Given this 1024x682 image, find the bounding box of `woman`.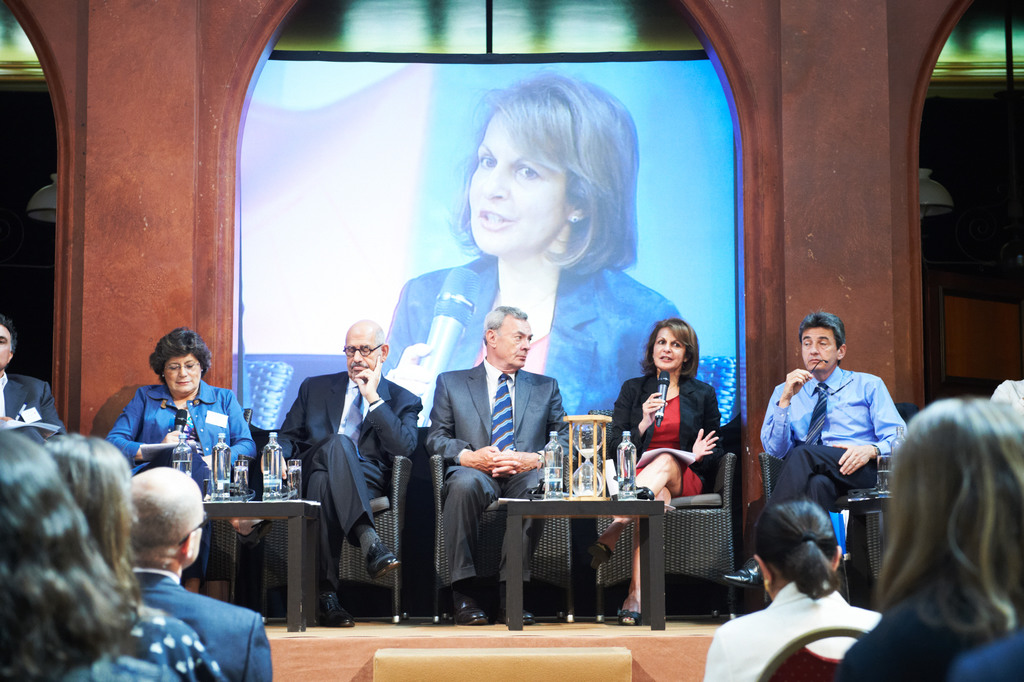
(98, 325, 262, 618).
